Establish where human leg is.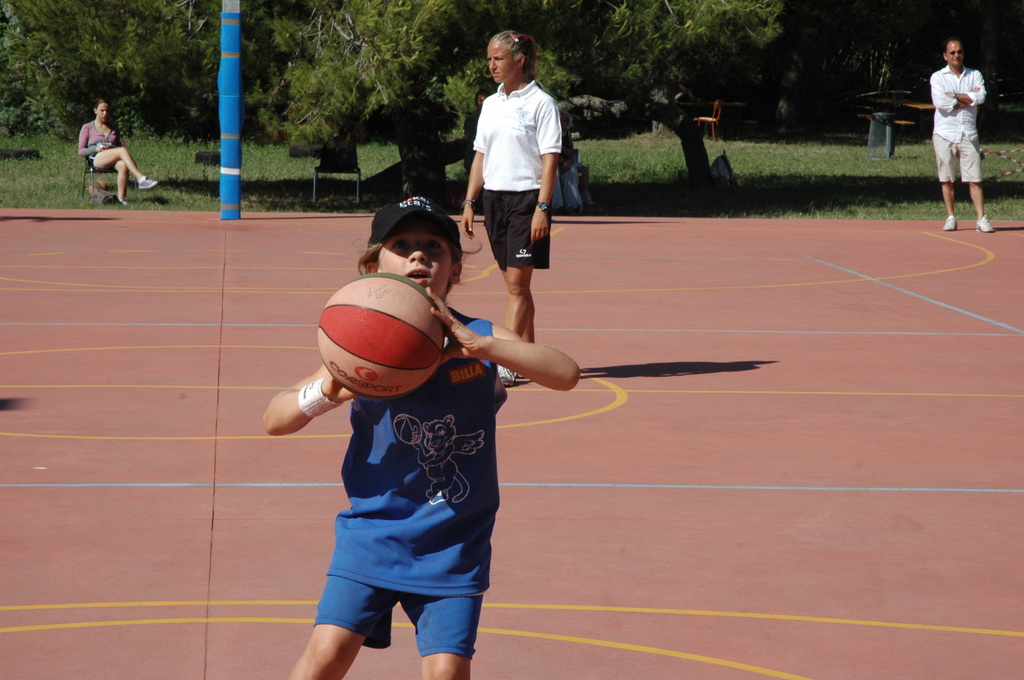
Established at bbox=(93, 147, 160, 186).
